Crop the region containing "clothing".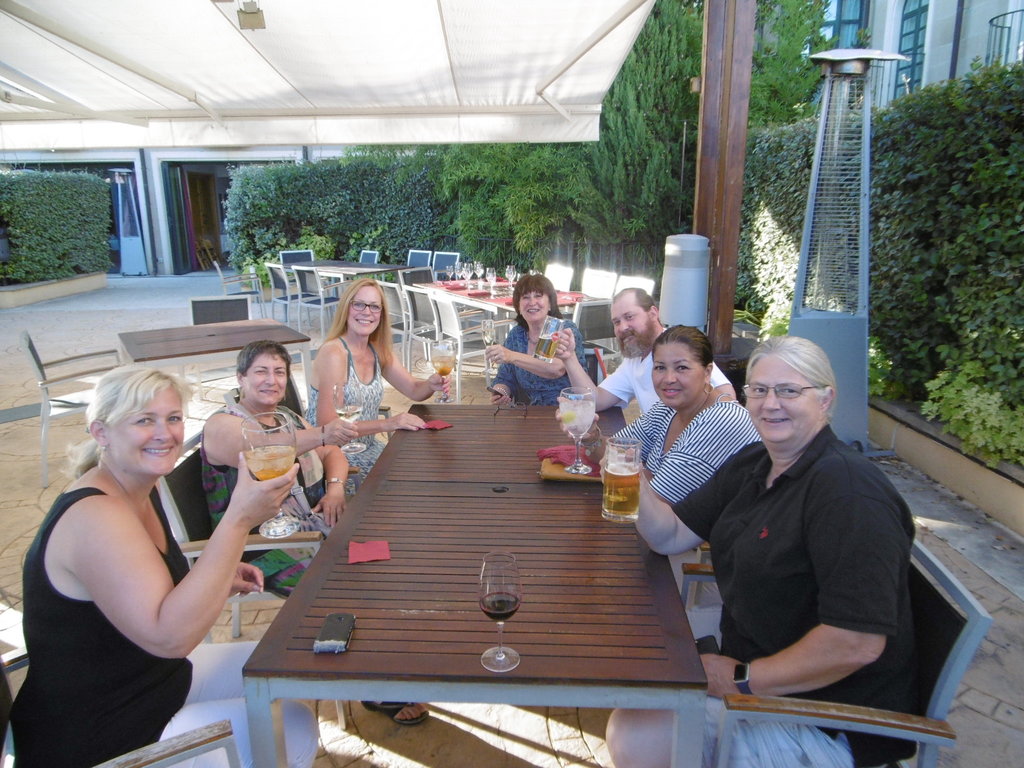
Crop region: [left=609, top=396, right=765, bottom=503].
